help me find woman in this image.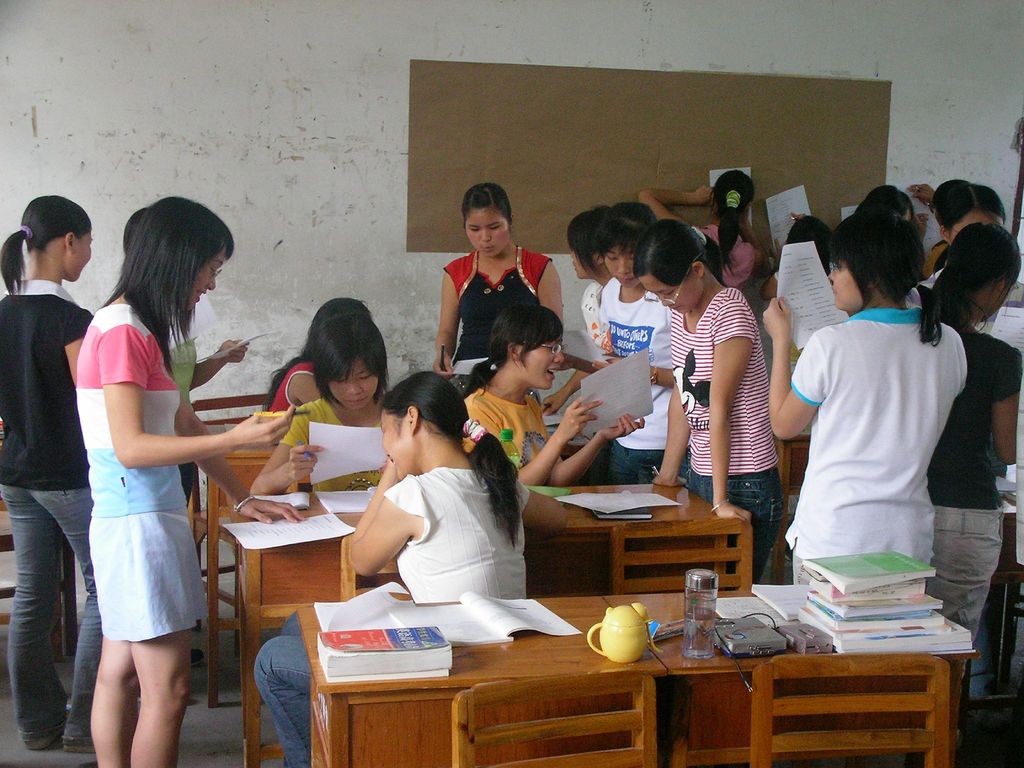
Found it: x1=0, y1=193, x2=96, y2=746.
